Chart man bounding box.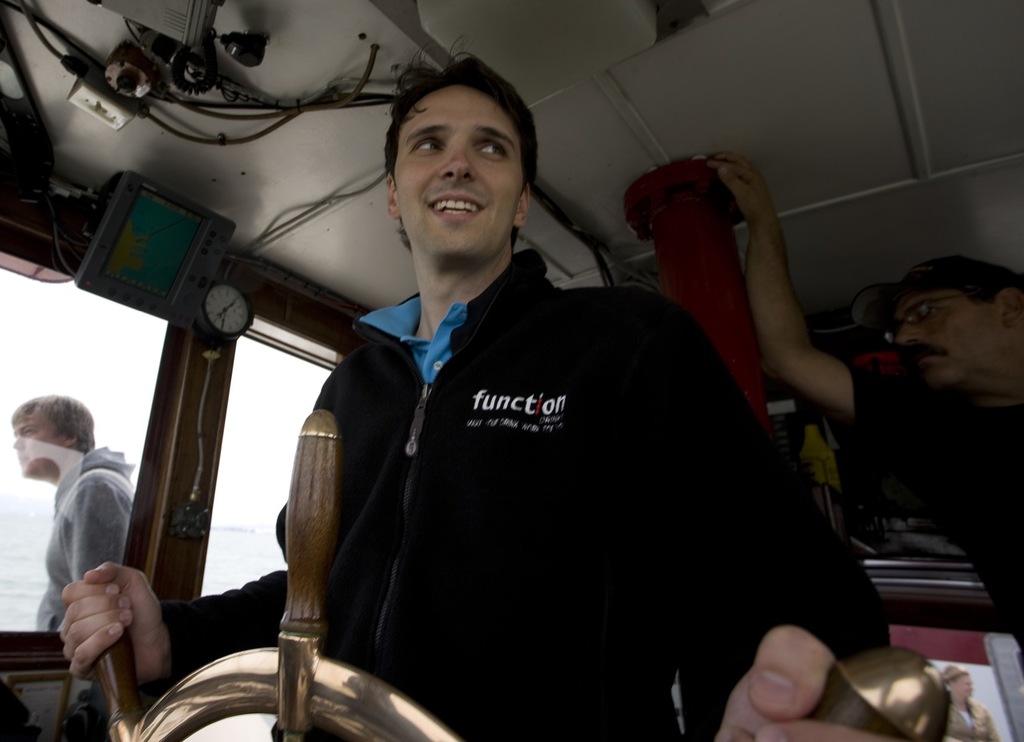
Charted: BBox(183, 79, 874, 734).
